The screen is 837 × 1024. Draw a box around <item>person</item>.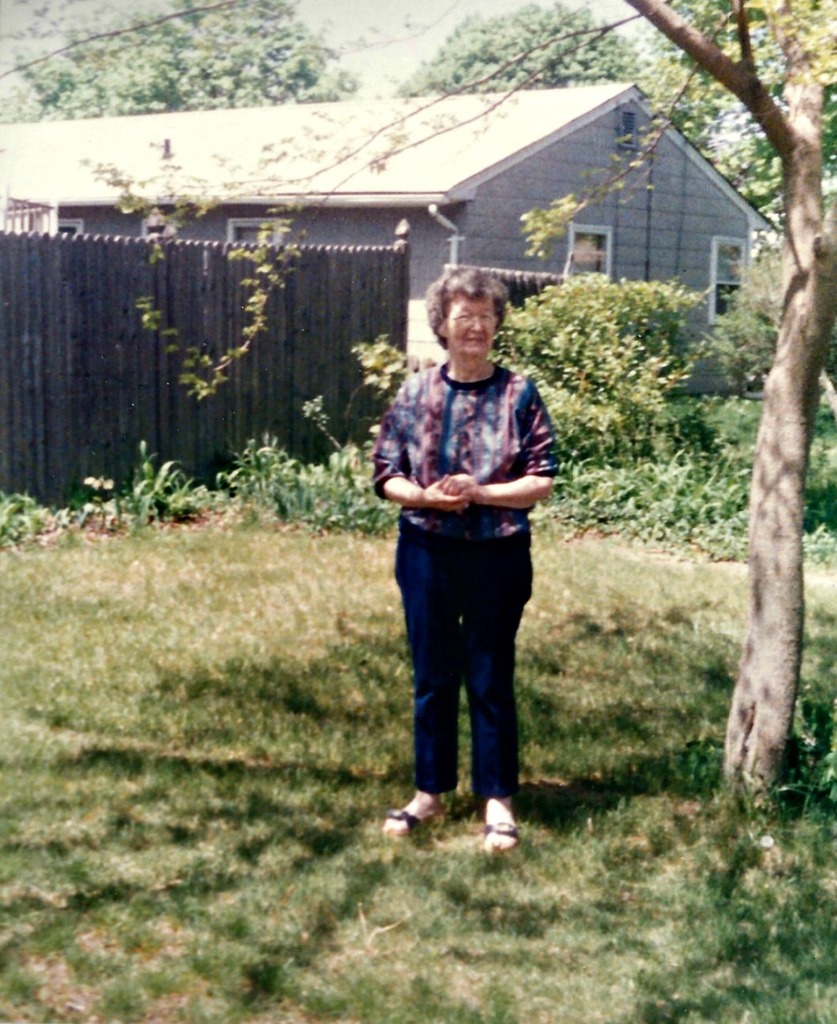
BBox(381, 247, 562, 832).
